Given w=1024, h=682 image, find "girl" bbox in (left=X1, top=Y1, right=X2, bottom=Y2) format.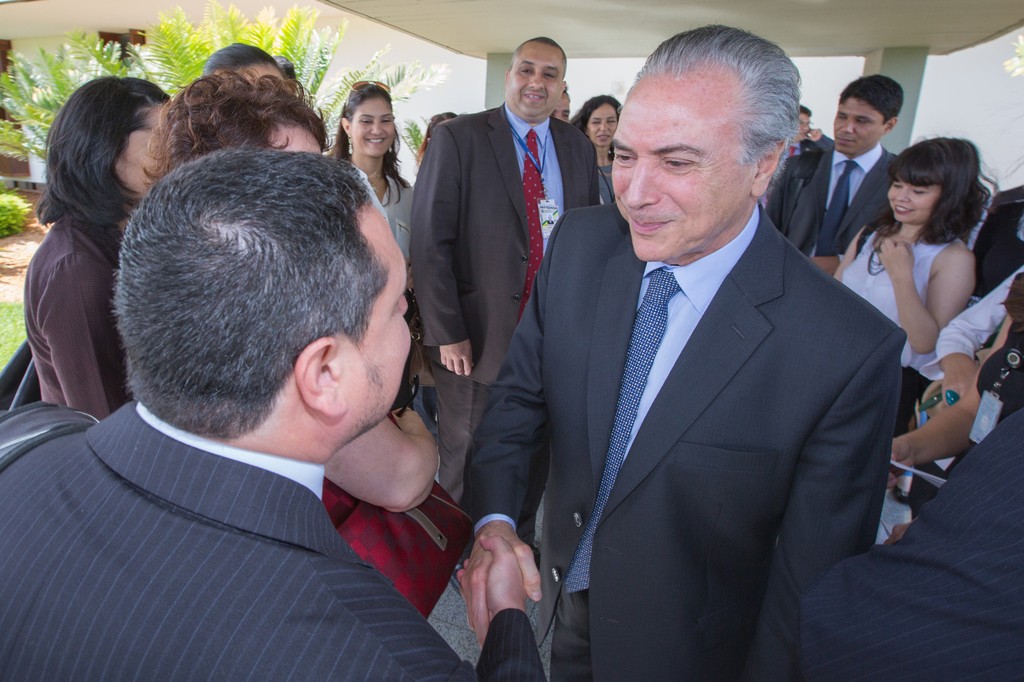
(left=831, top=131, right=978, bottom=436).
